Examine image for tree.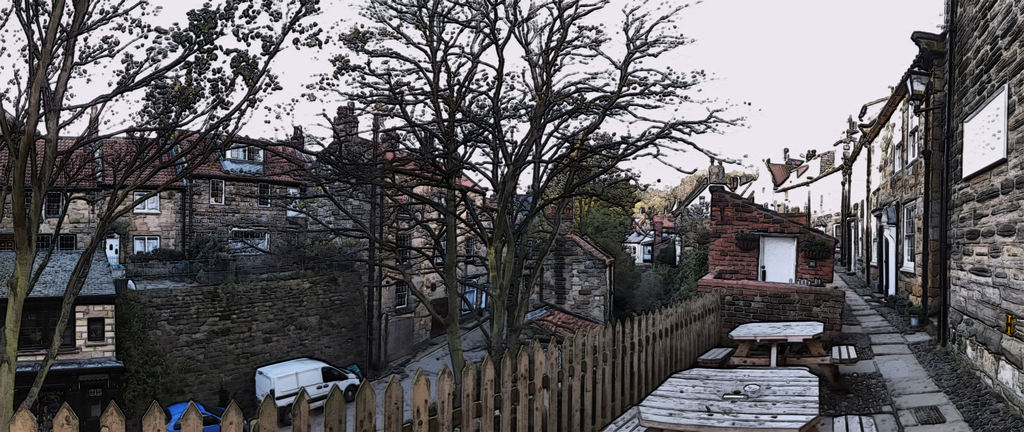
Examination result: bbox(530, 125, 652, 256).
